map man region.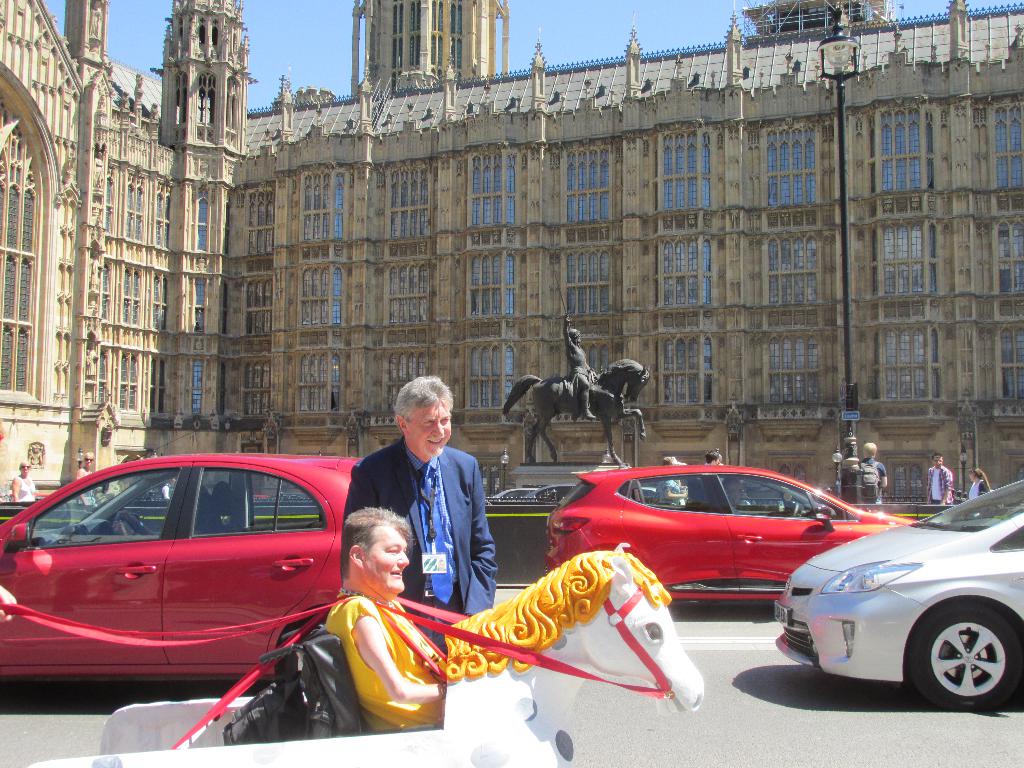
Mapped to rect(150, 449, 164, 497).
